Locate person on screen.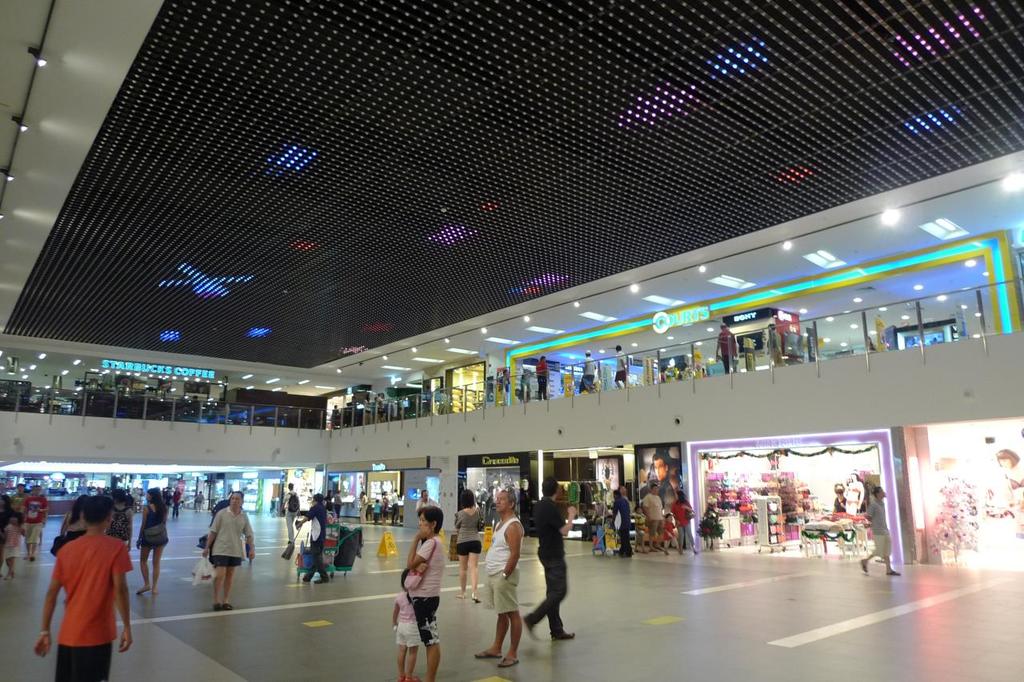
On screen at rect(613, 344, 630, 391).
